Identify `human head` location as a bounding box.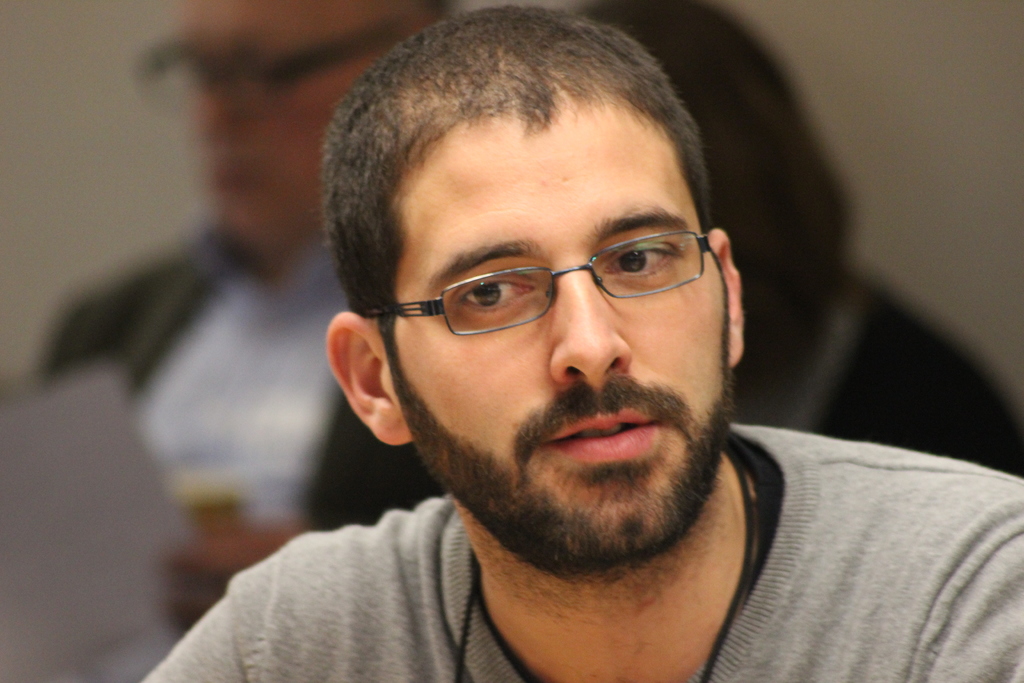
box(584, 0, 828, 325).
